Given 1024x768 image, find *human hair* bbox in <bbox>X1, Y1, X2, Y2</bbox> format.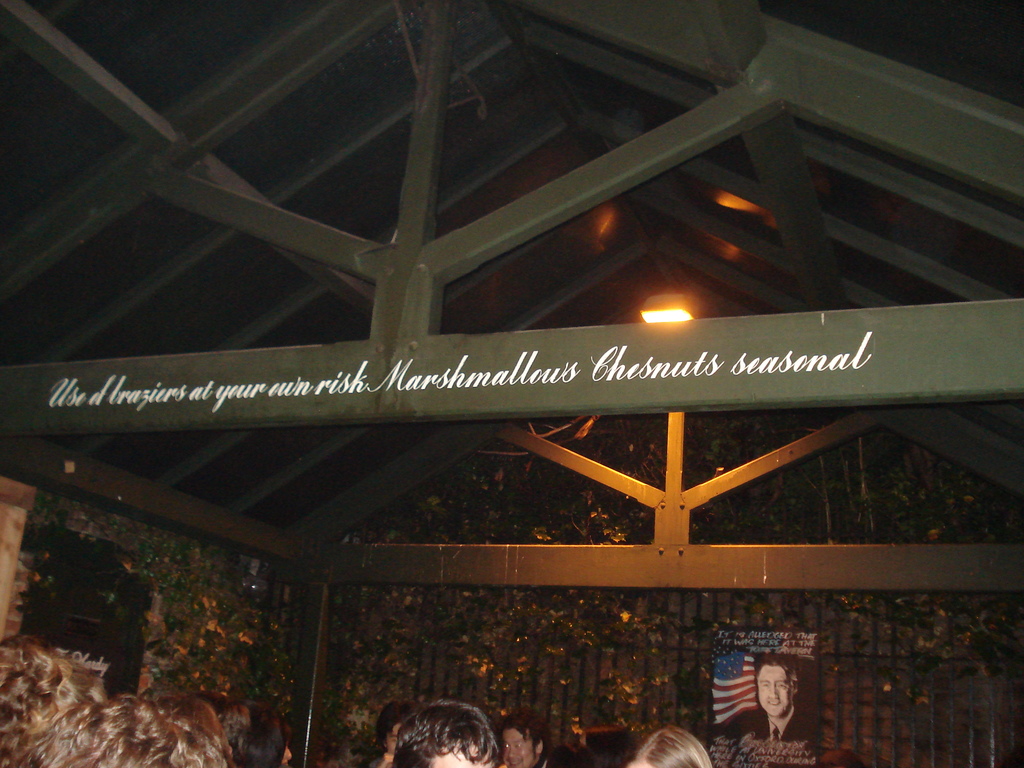
<bbox>375, 699, 412, 753</bbox>.
